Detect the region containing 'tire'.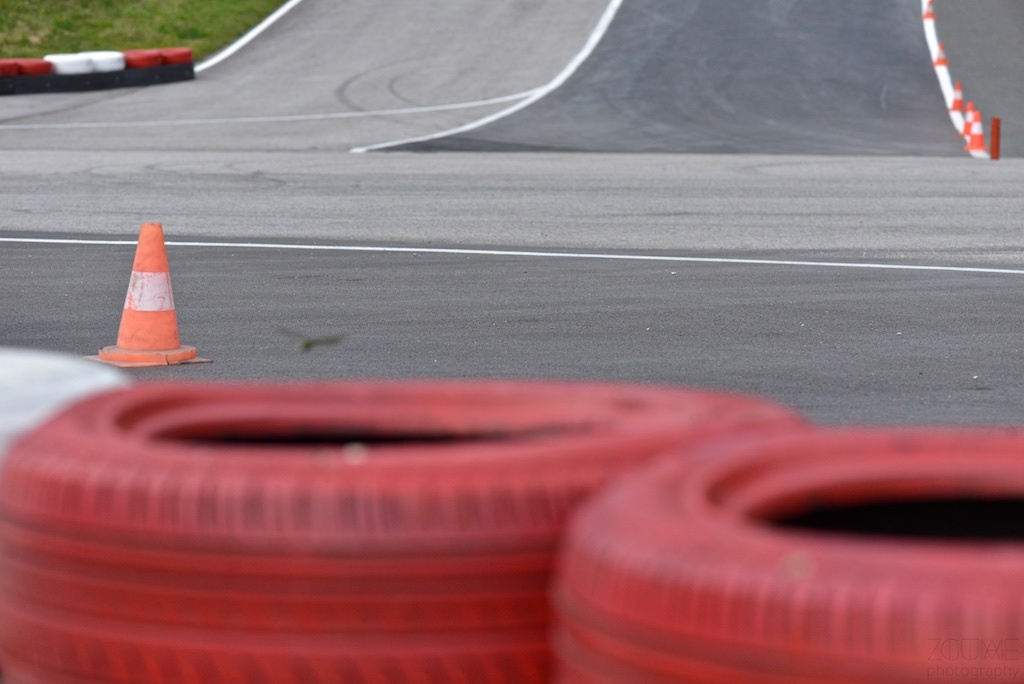
detection(172, 47, 194, 63).
